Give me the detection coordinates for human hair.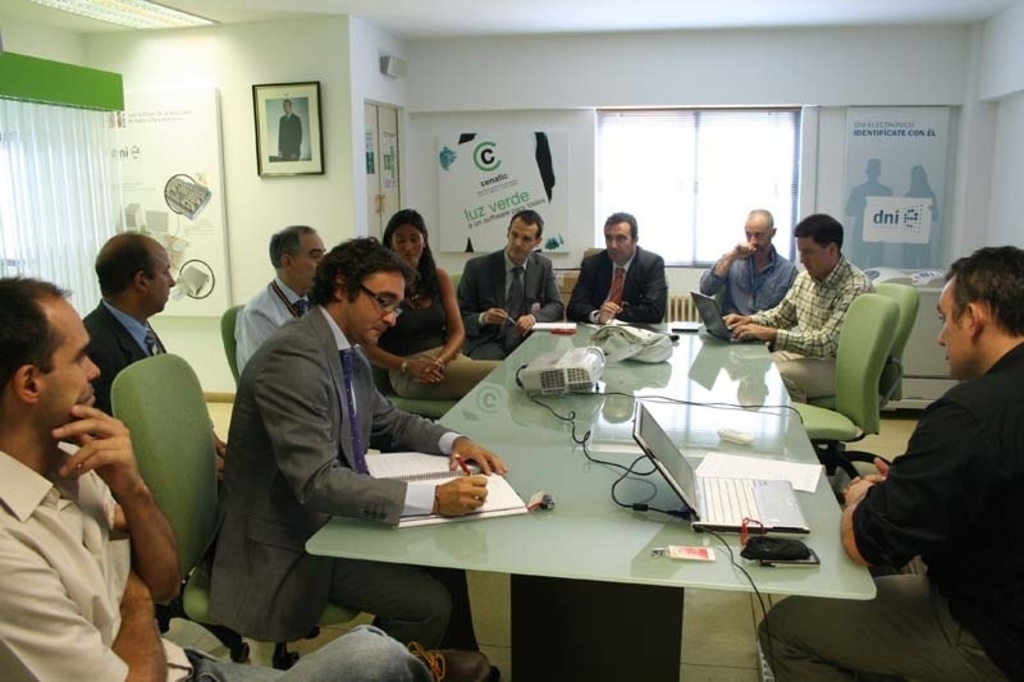
<box>378,206,444,296</box>.
